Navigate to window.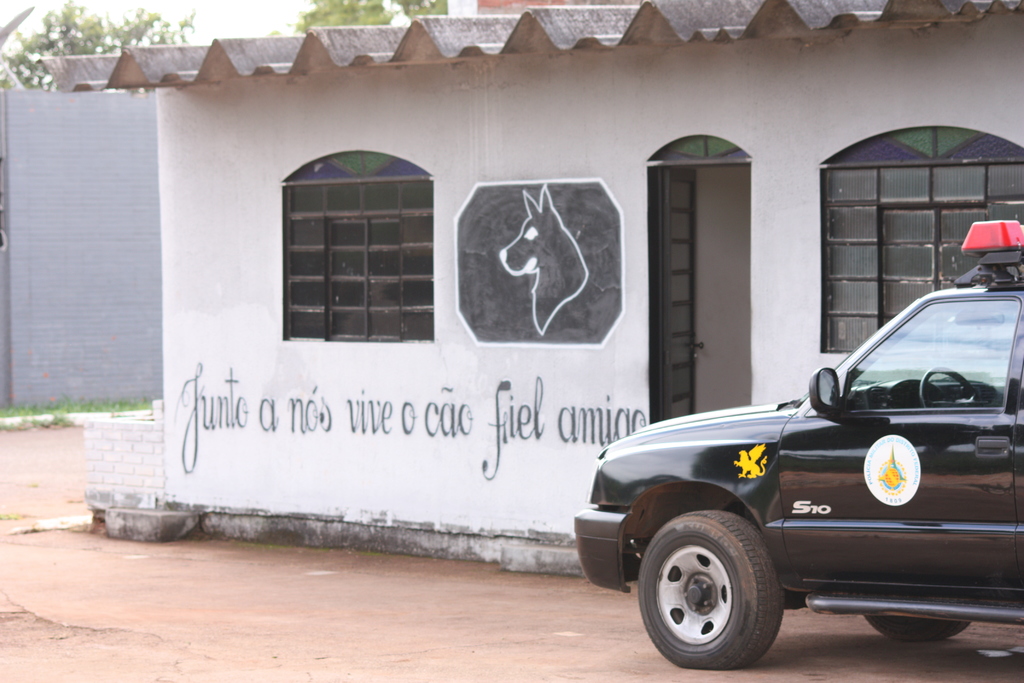
Navigation target: box(286, 144, 448, 343).
